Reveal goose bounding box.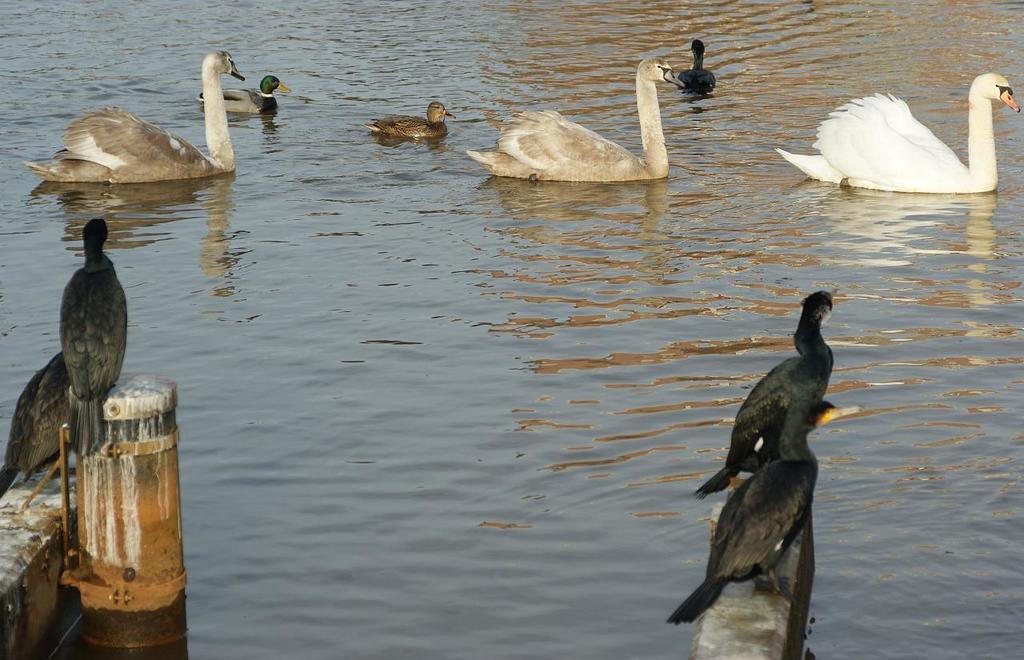
Revealed: (left=370, top=100, right=454, bottom=141).
